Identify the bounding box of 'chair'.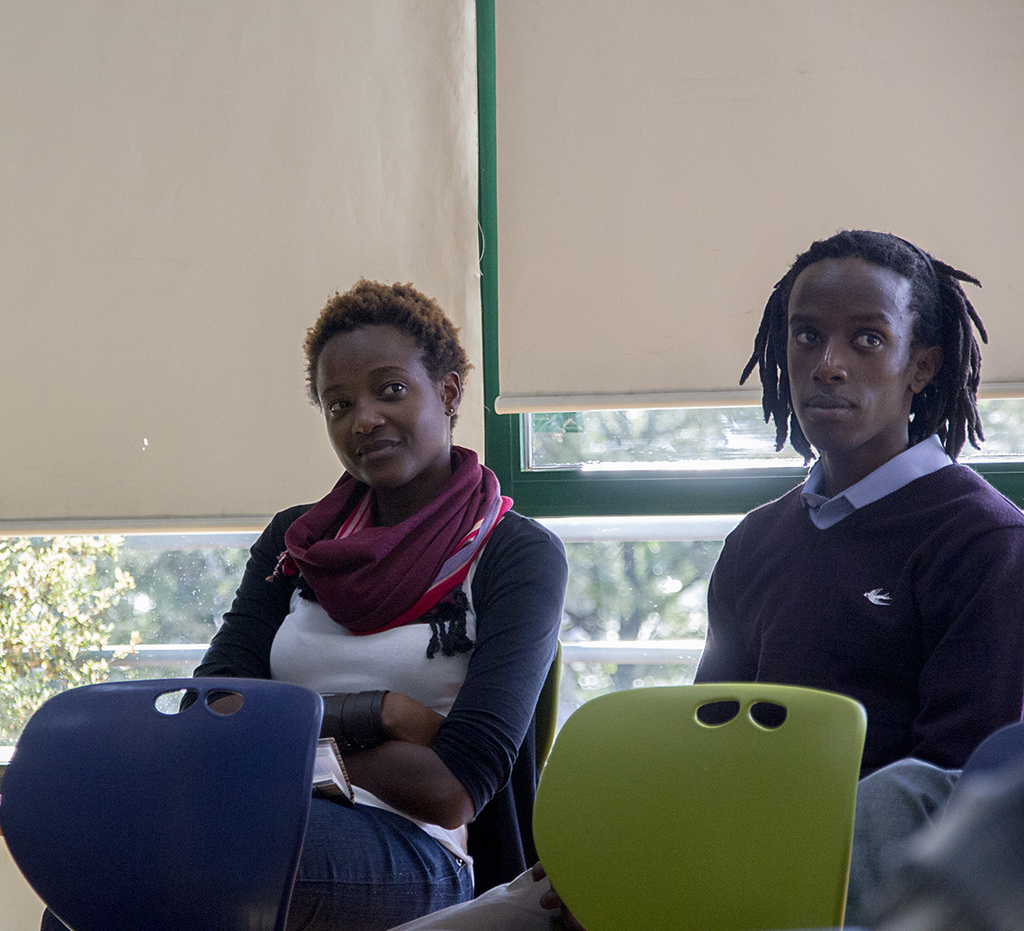
0 672 326 930.
